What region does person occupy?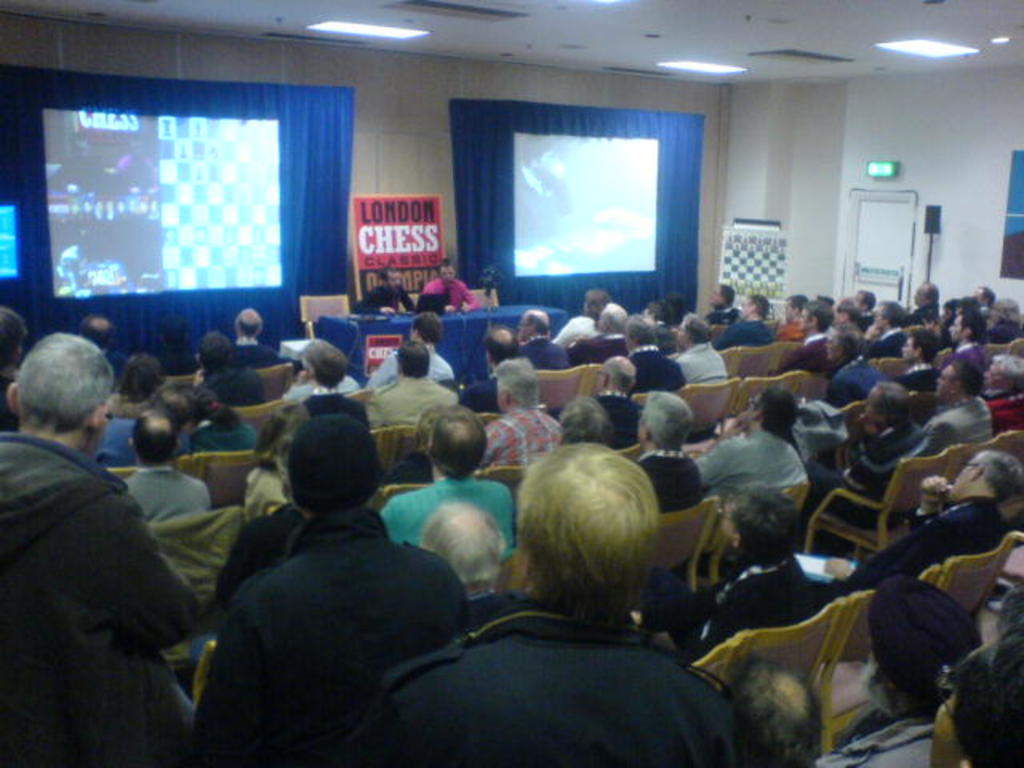
crop(581, 347, 646, 435).
